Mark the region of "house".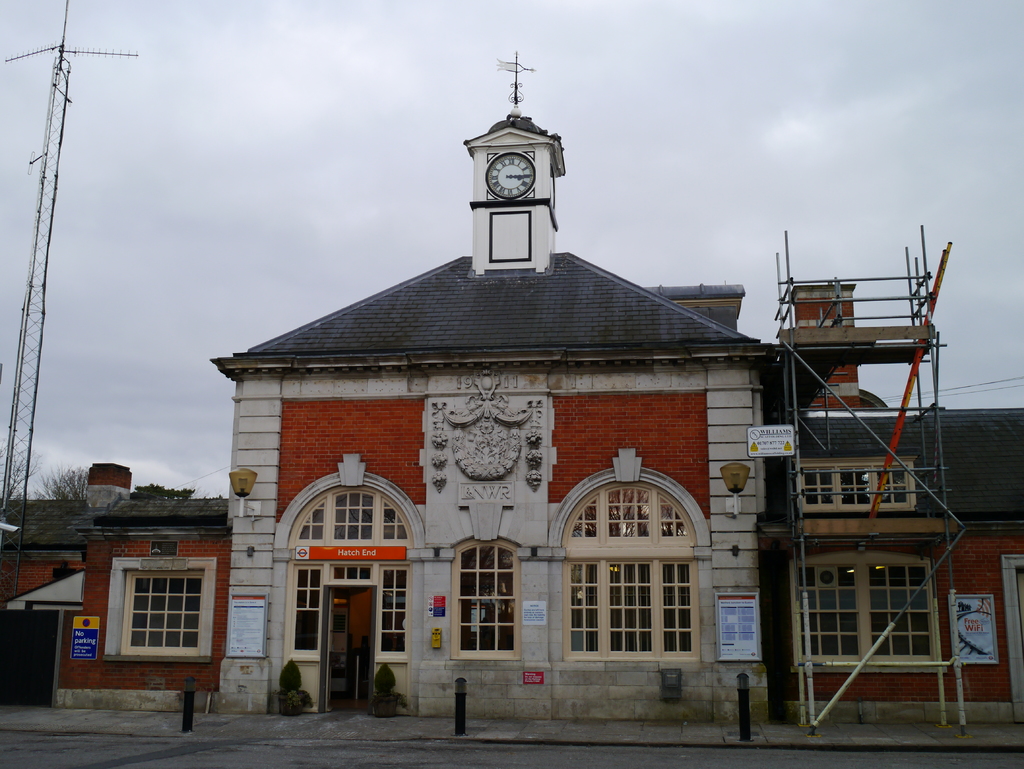
Region: (left=756, top=280, right=1023, bottom=724).
